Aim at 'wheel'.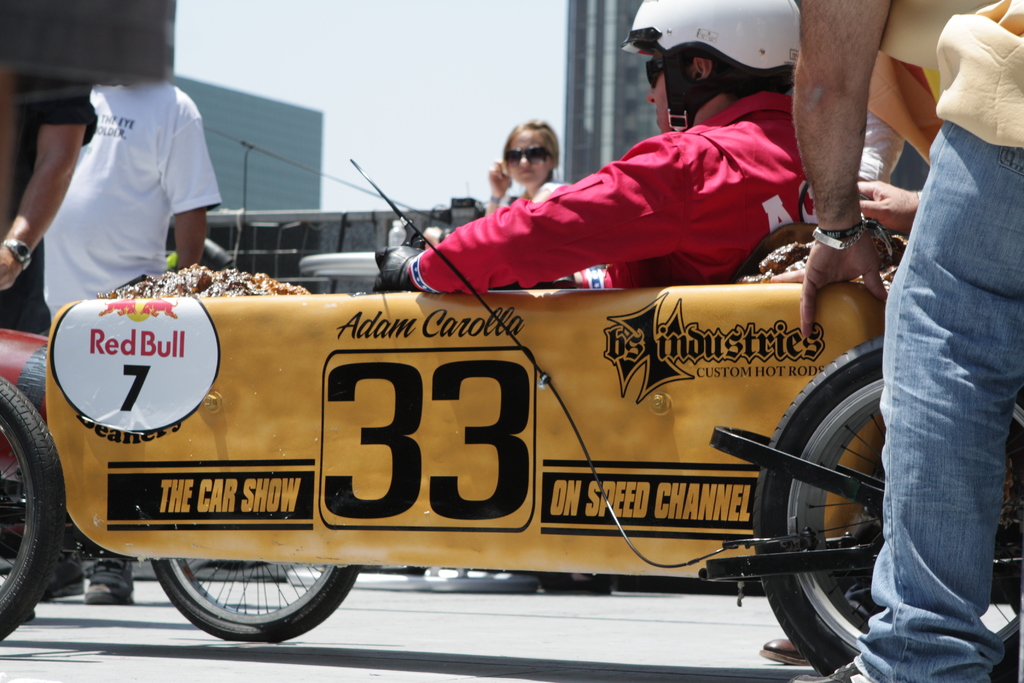
Aimed at bbox=[0, 372, 70, 644].
